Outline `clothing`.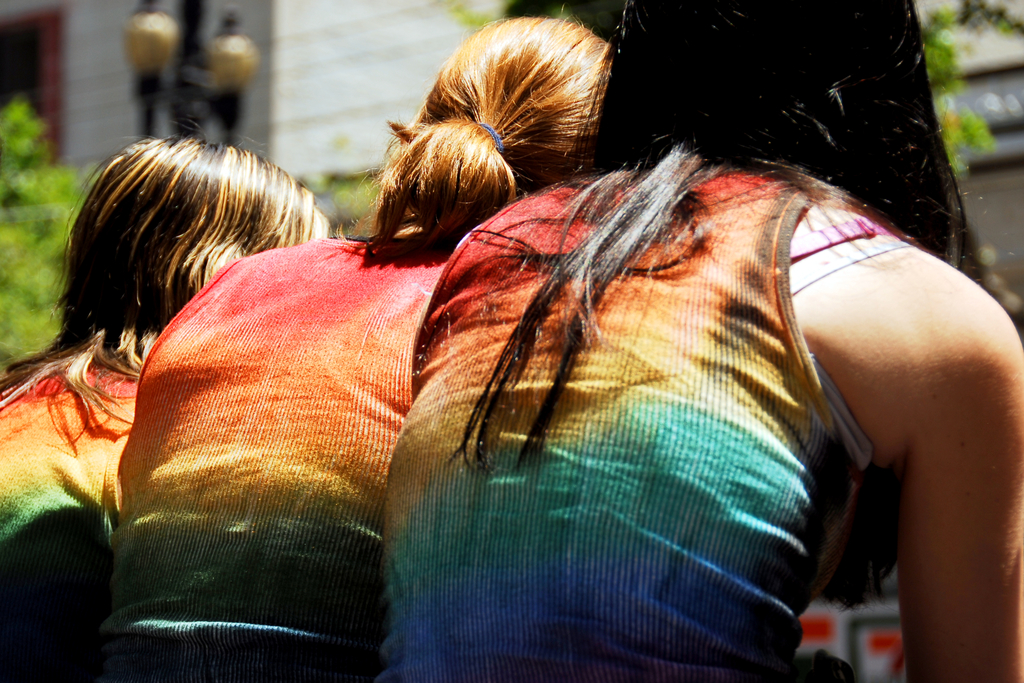
Outline: [90, 233, 454, 682].
